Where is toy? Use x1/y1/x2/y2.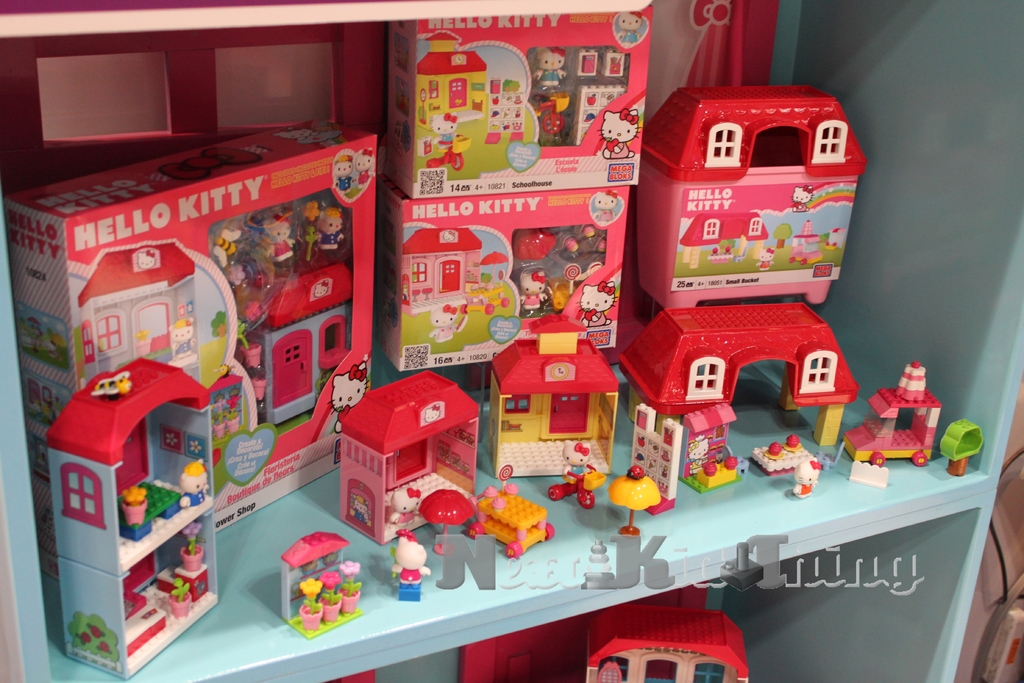
417/29/486/132.
